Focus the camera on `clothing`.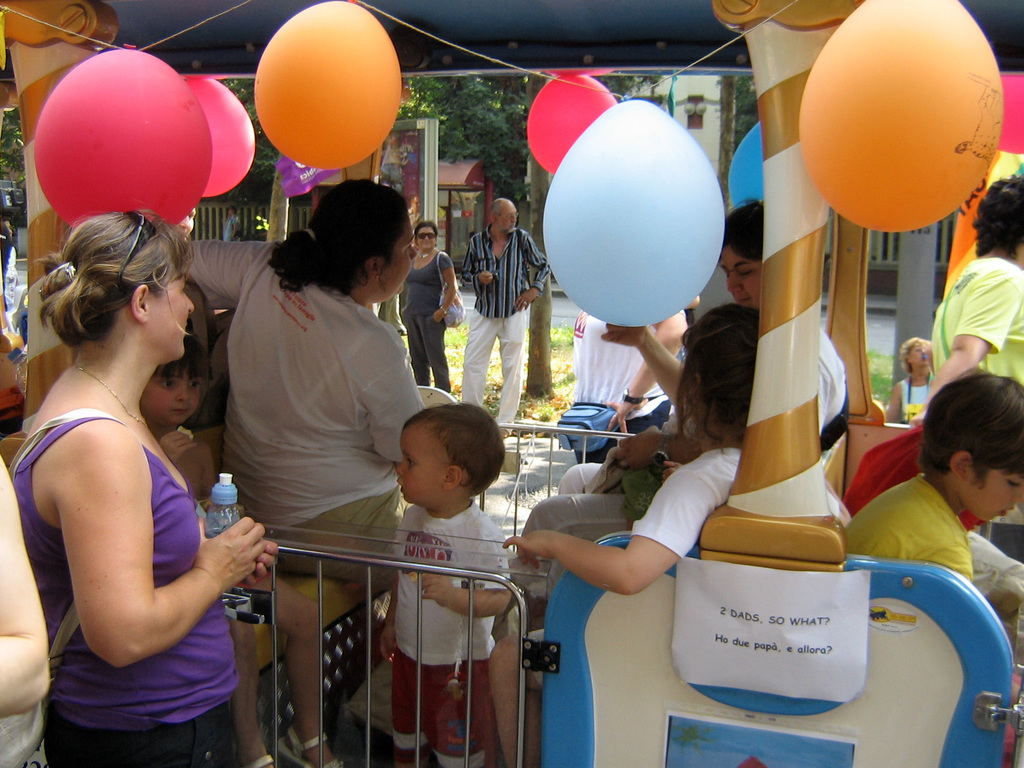
Focus region: {"left": 0, "top": 405, "right": 251, "bottom": 767}.
